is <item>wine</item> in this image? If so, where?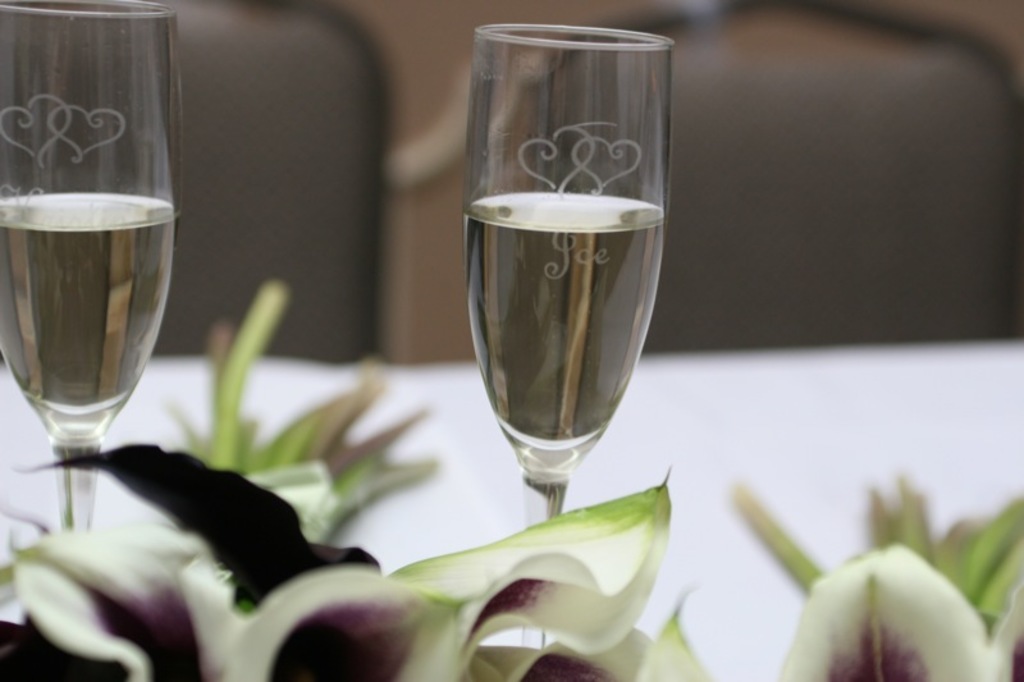
Yes, at crop(449, 17, 676, 557).
